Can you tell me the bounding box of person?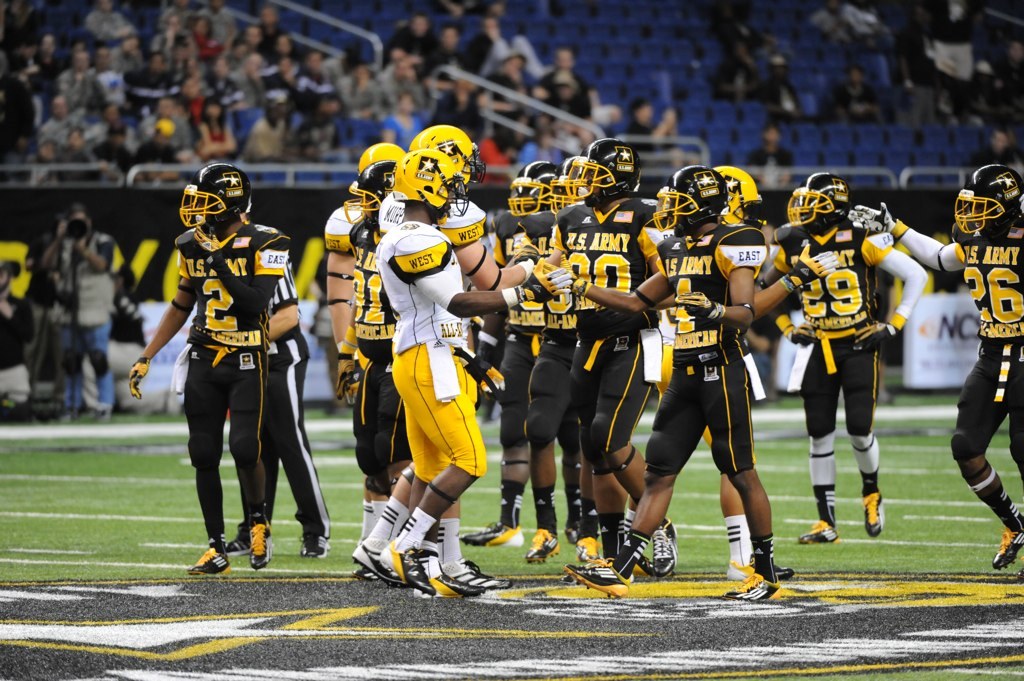
<bbox>764, 170, 926, 545</bbox>.
